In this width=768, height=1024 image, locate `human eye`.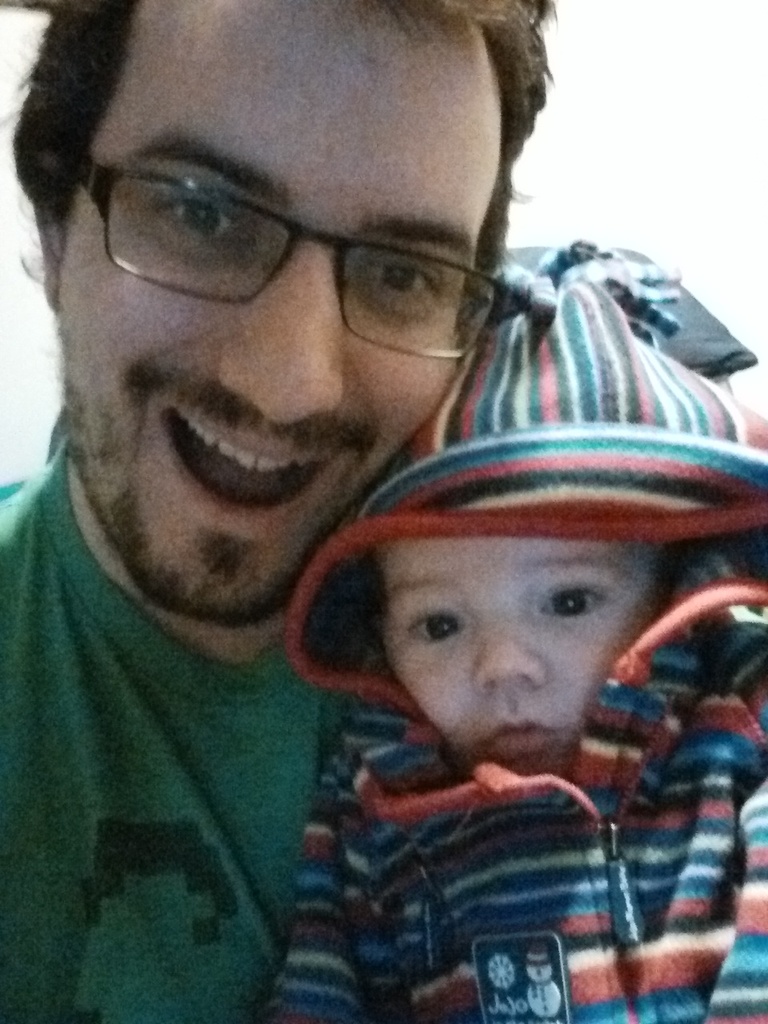
Bounding box: left=154, top=184, right=257, bottom=258.
